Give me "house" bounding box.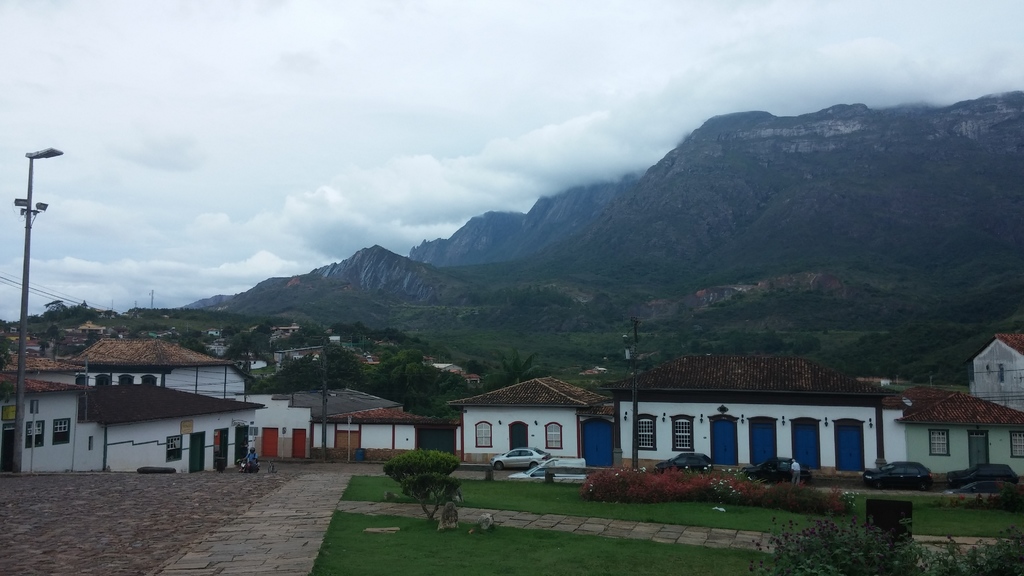
(614, 347, 1023, 485).
